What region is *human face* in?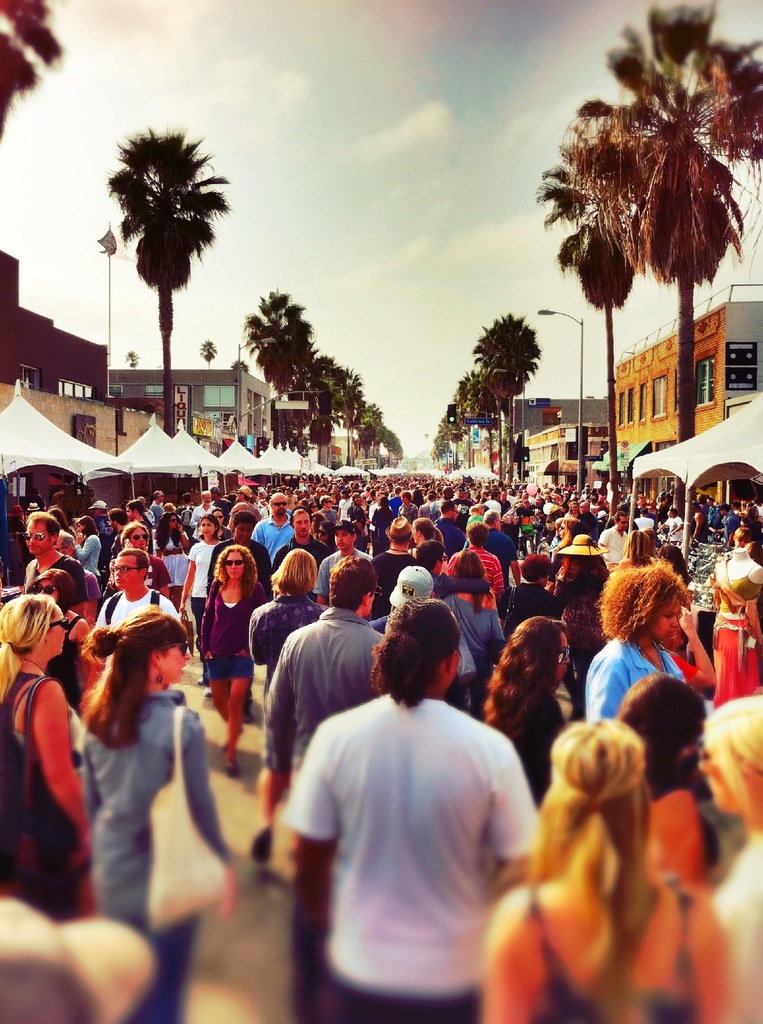
[left=410, top=525, right=424, bottom=545].
